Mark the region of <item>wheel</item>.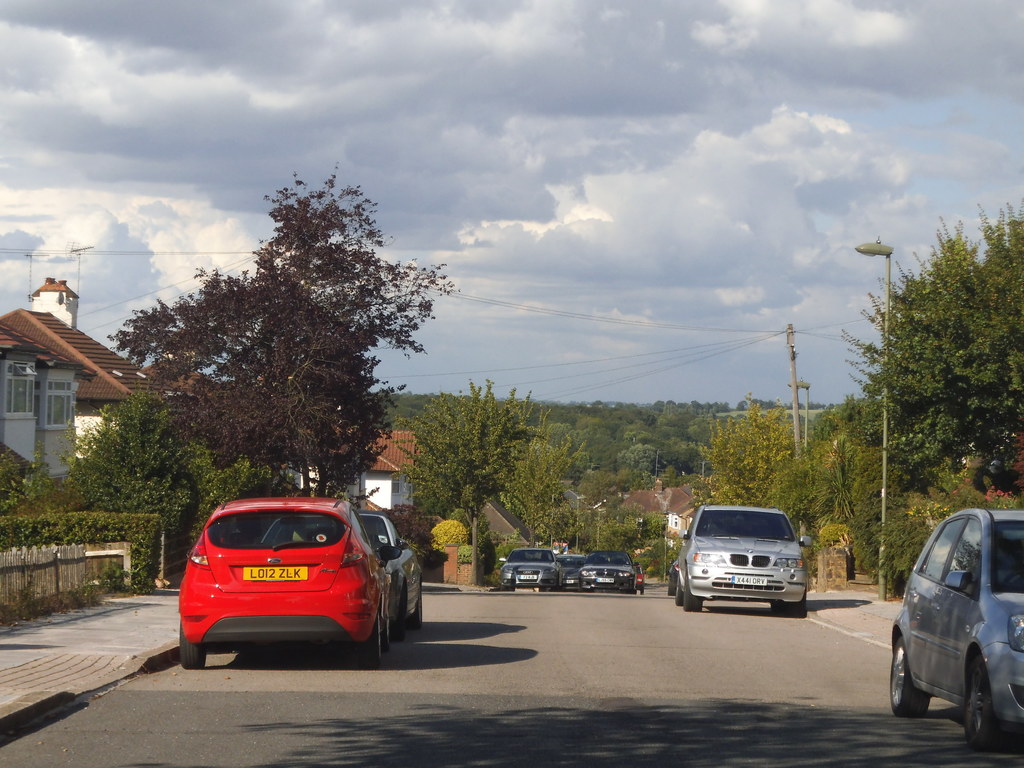
Region: 175/630/209/668.
